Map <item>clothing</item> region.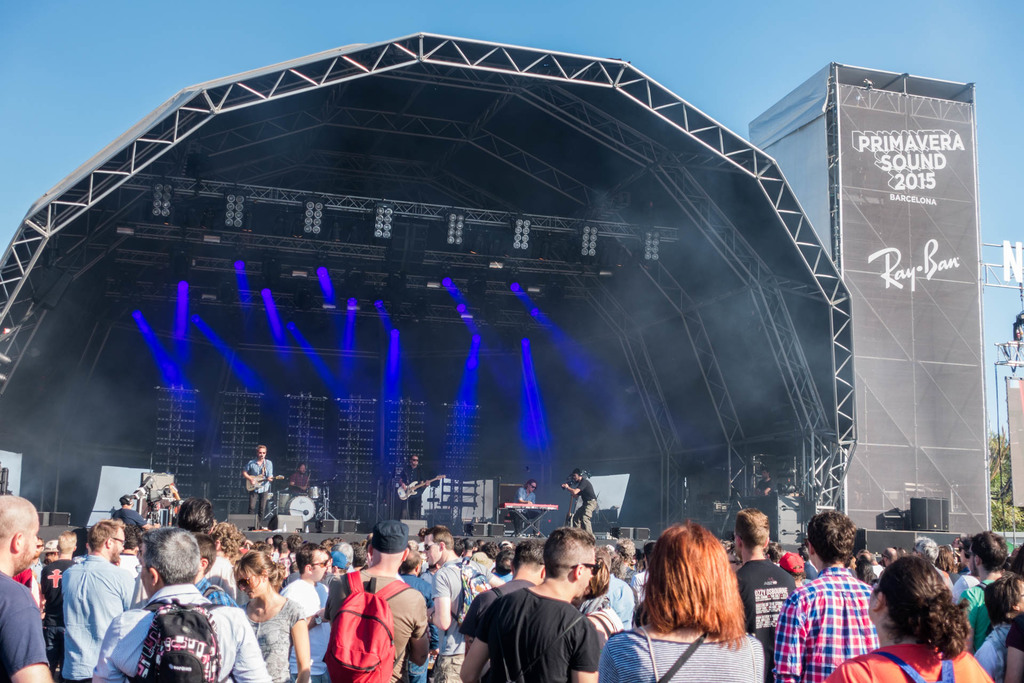
Mapped to l=323, t=570, r=428, b=682.
